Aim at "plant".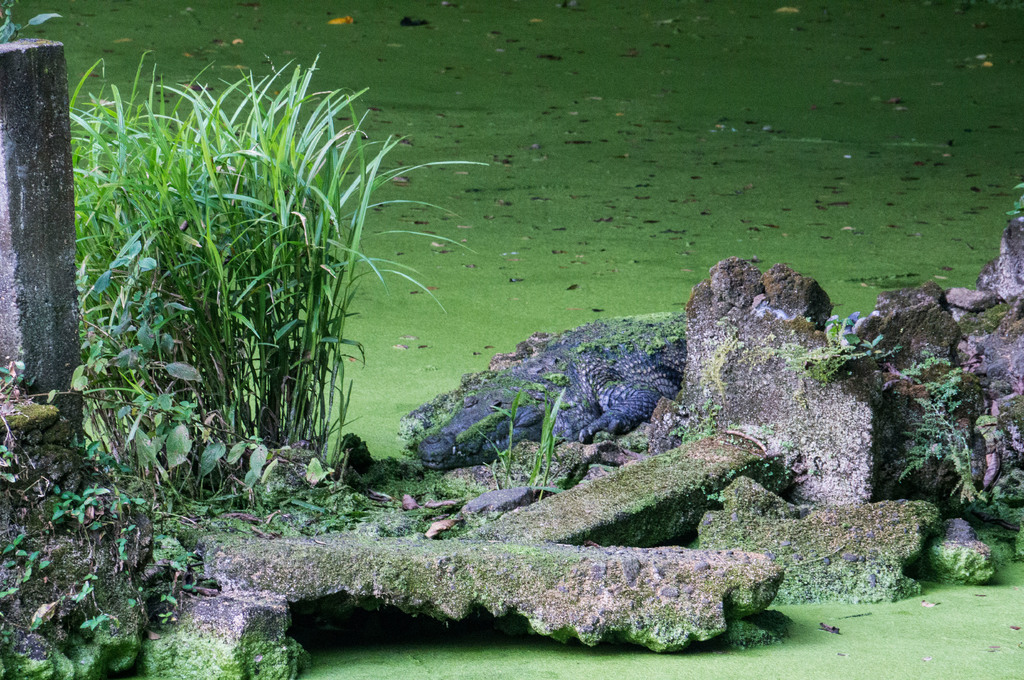
Aimed at (0,366,36,408).
